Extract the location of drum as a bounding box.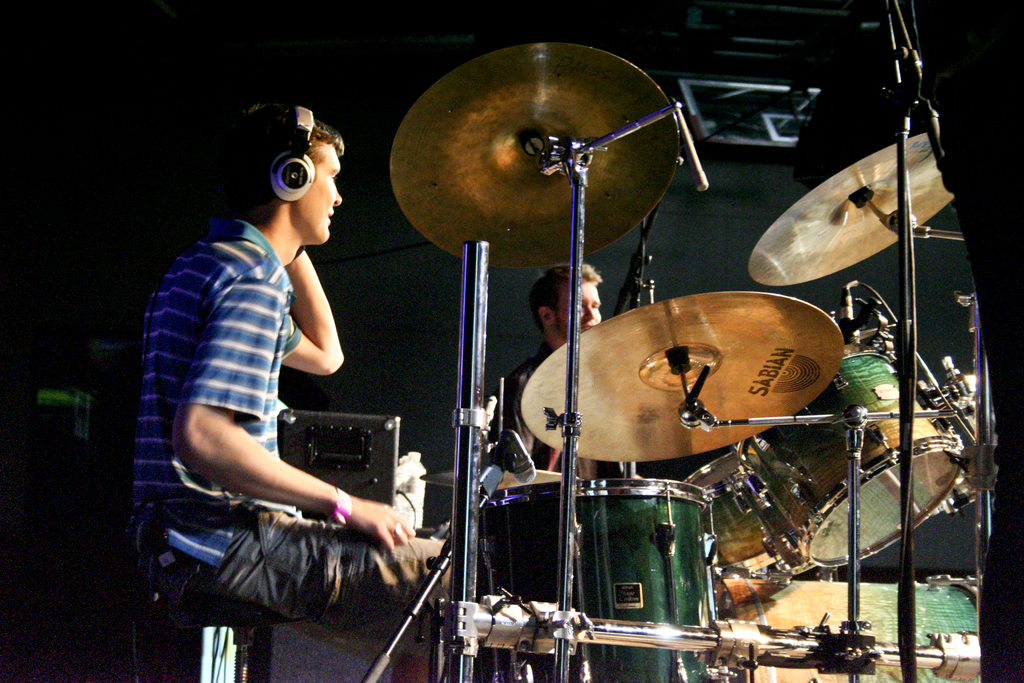
box(685, 451, 796, 561).
